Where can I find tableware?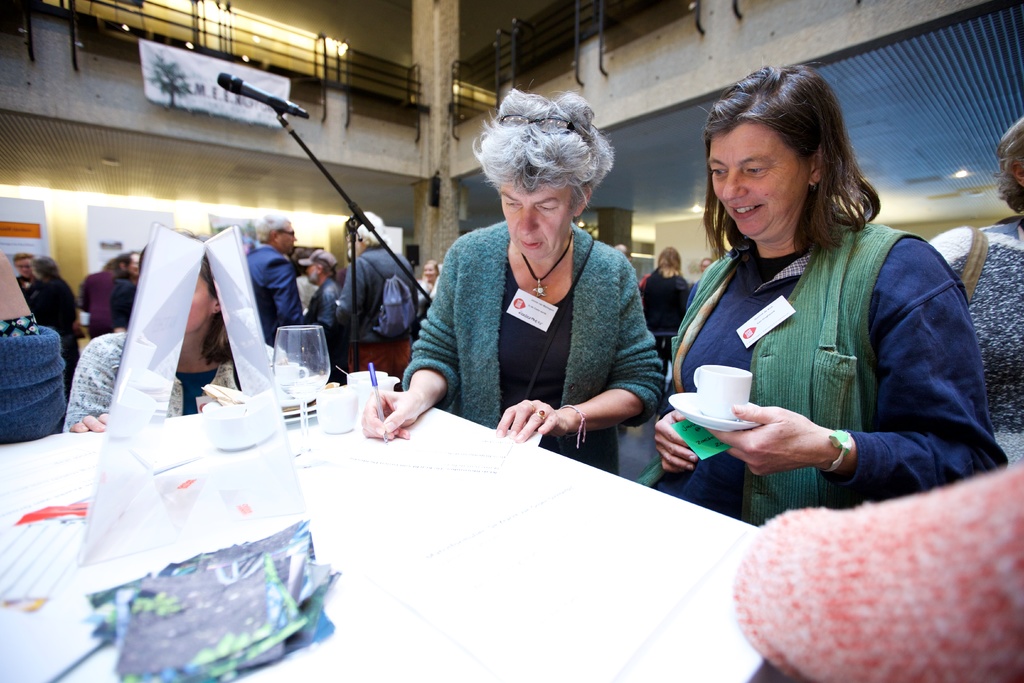
You can find it at <box>202,395,268,450</box>.
